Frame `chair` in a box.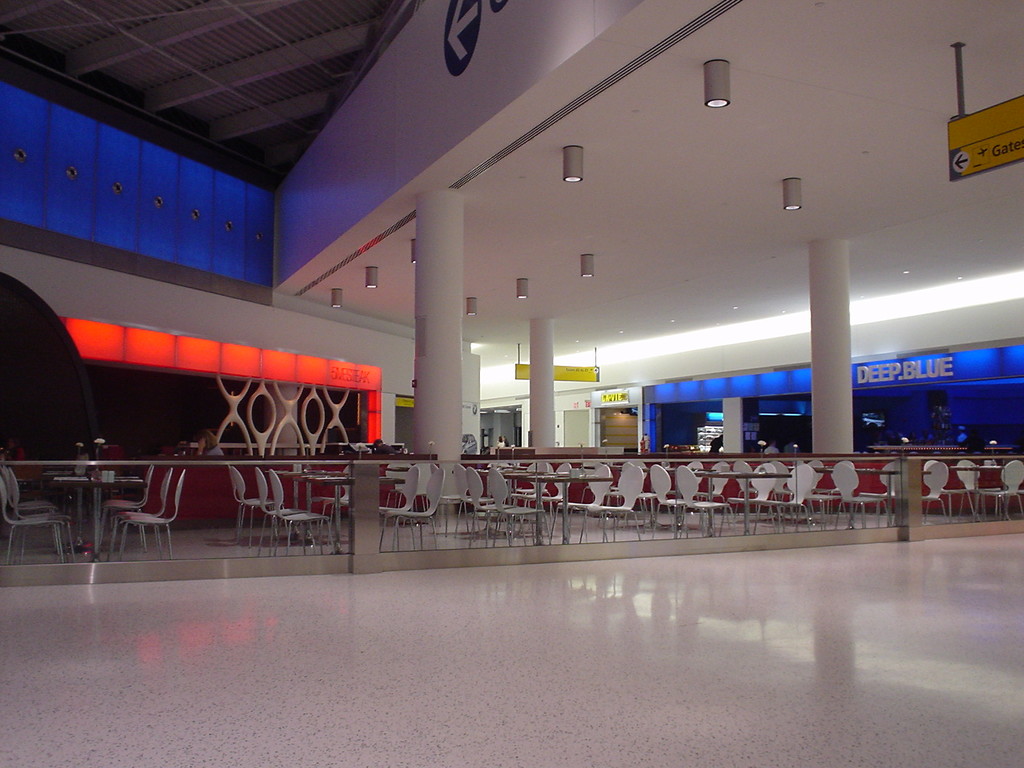
bbox=(380, 465, 416, 553).
